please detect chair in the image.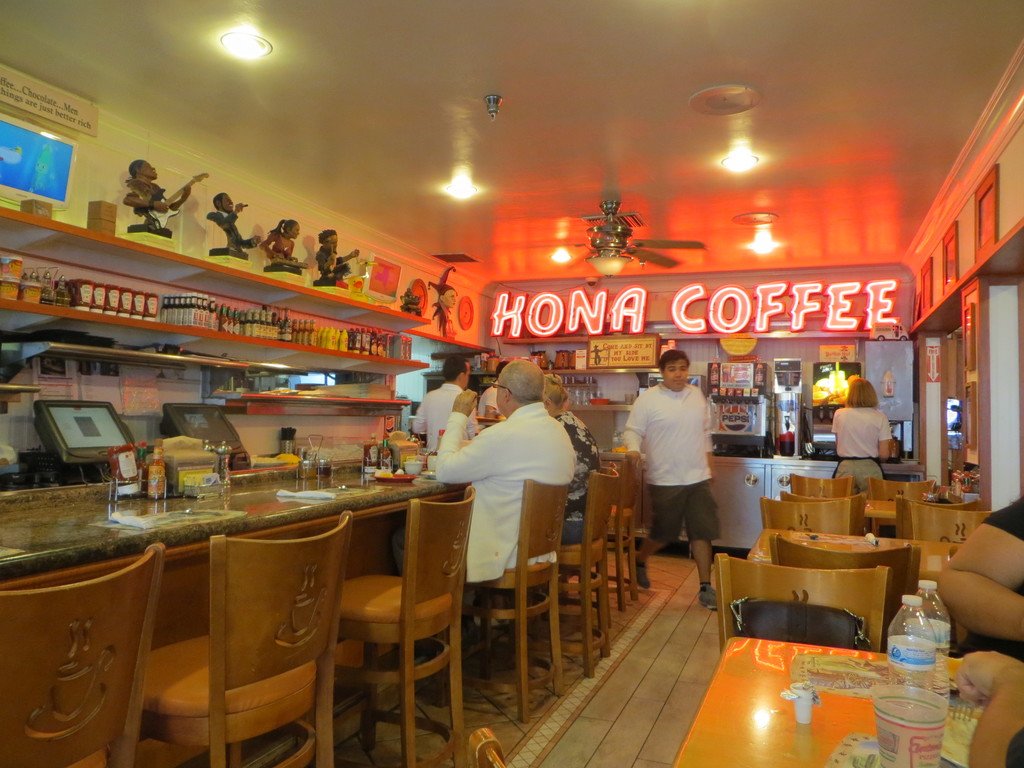
left=324, top=503, right=467, bottom=748.
